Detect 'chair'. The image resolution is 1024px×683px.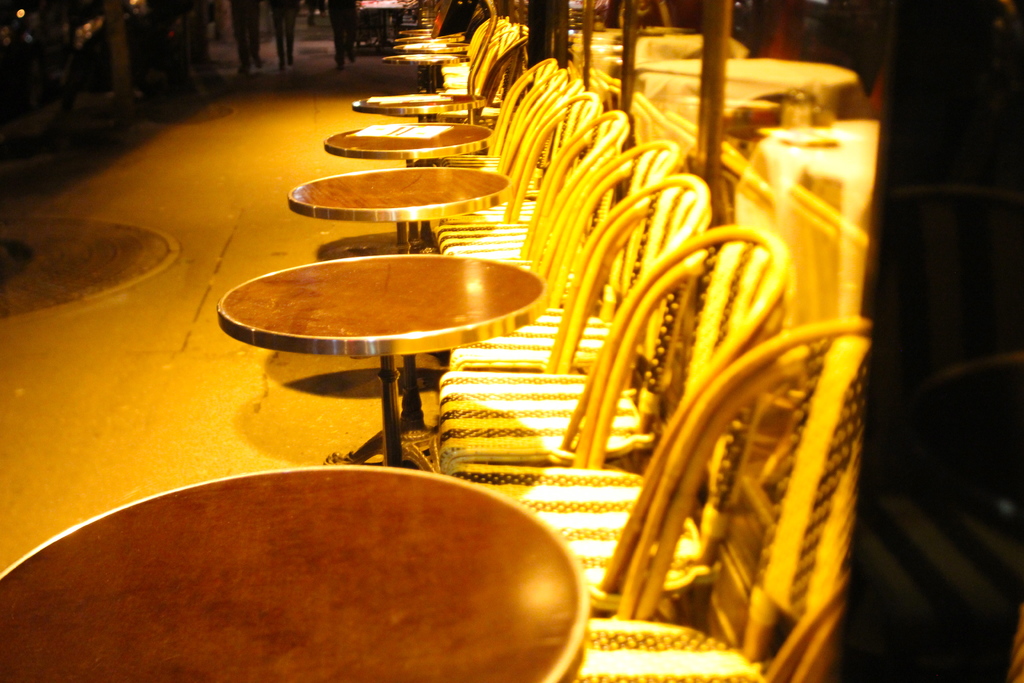
pyautogui.locateOnScreen(452, 232, 791, 616).
